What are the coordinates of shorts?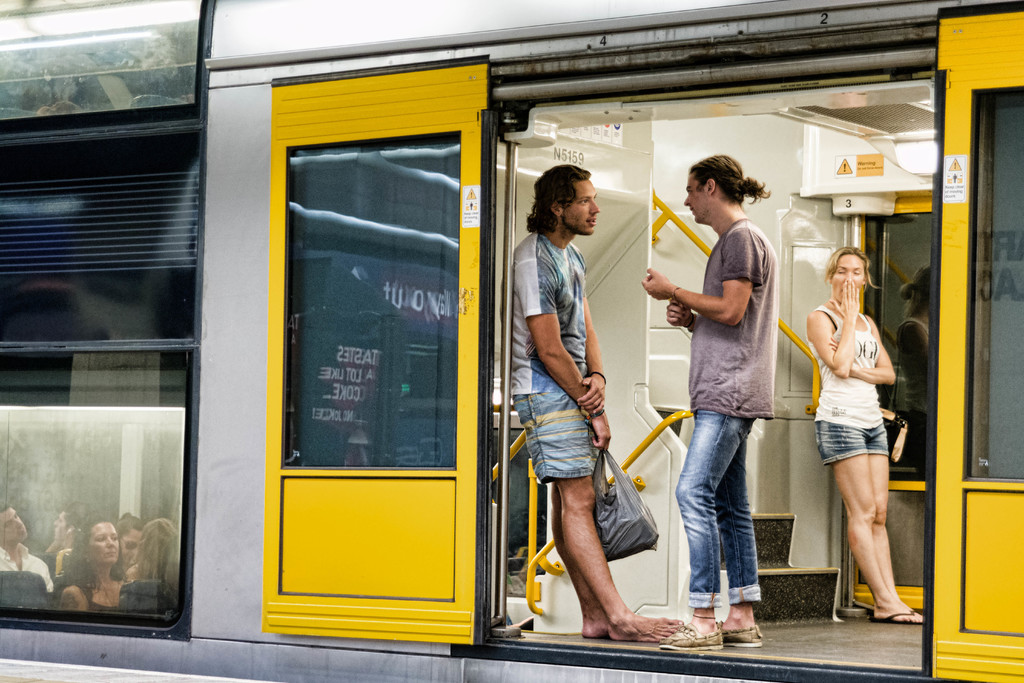
Rect(526, 427, 611, 499).
